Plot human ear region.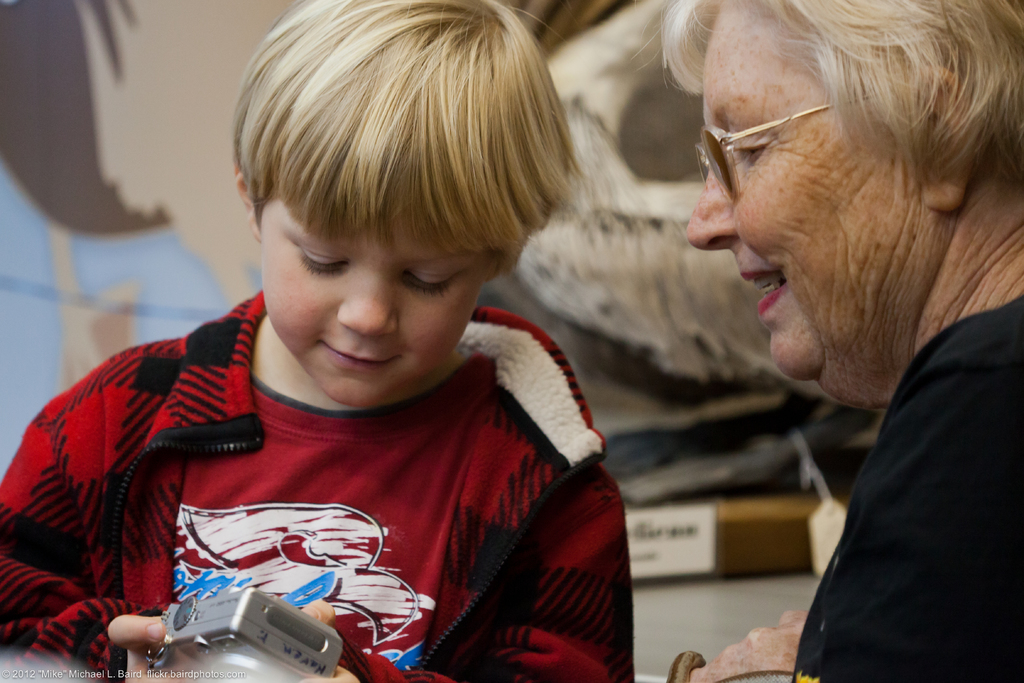
Plotted at [232,152,259,240].
